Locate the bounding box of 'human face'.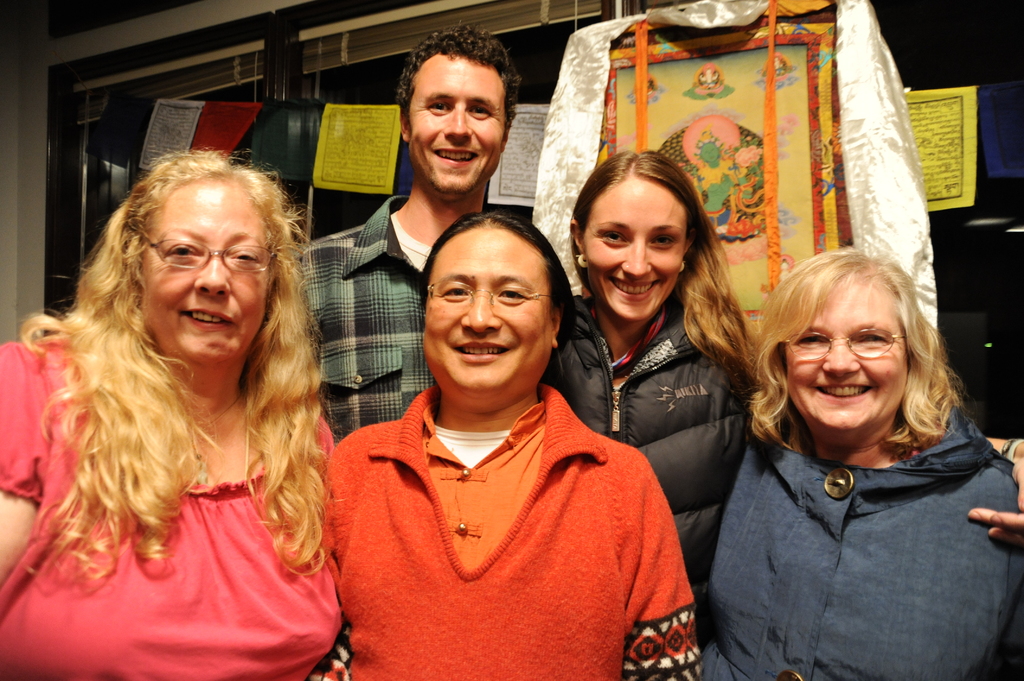
Bounding box: 787,272,911,432.
